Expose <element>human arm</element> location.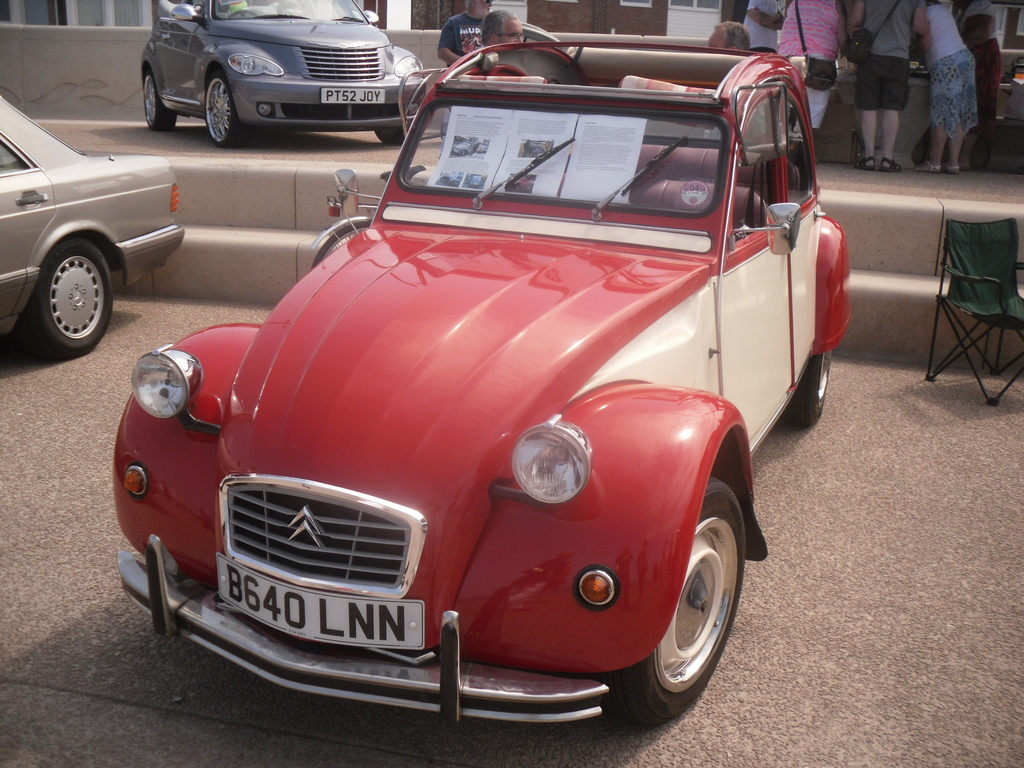
Exposed at Rect(747, 0, 783, 28).
